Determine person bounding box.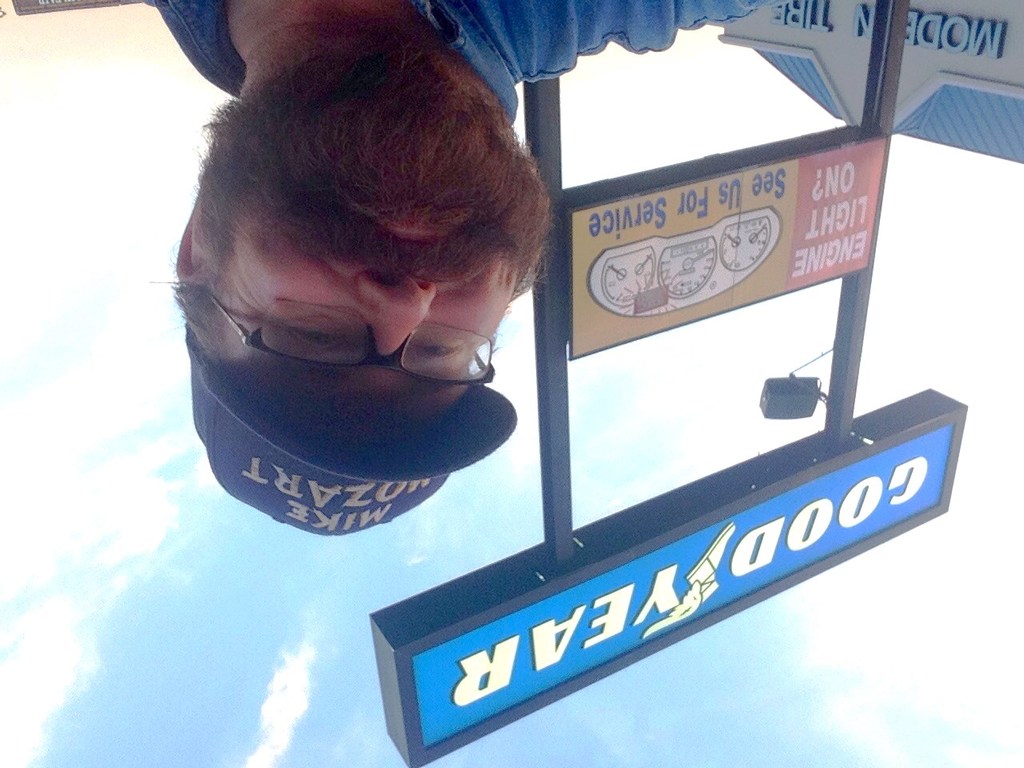
Determined: 141:0:769:536.
